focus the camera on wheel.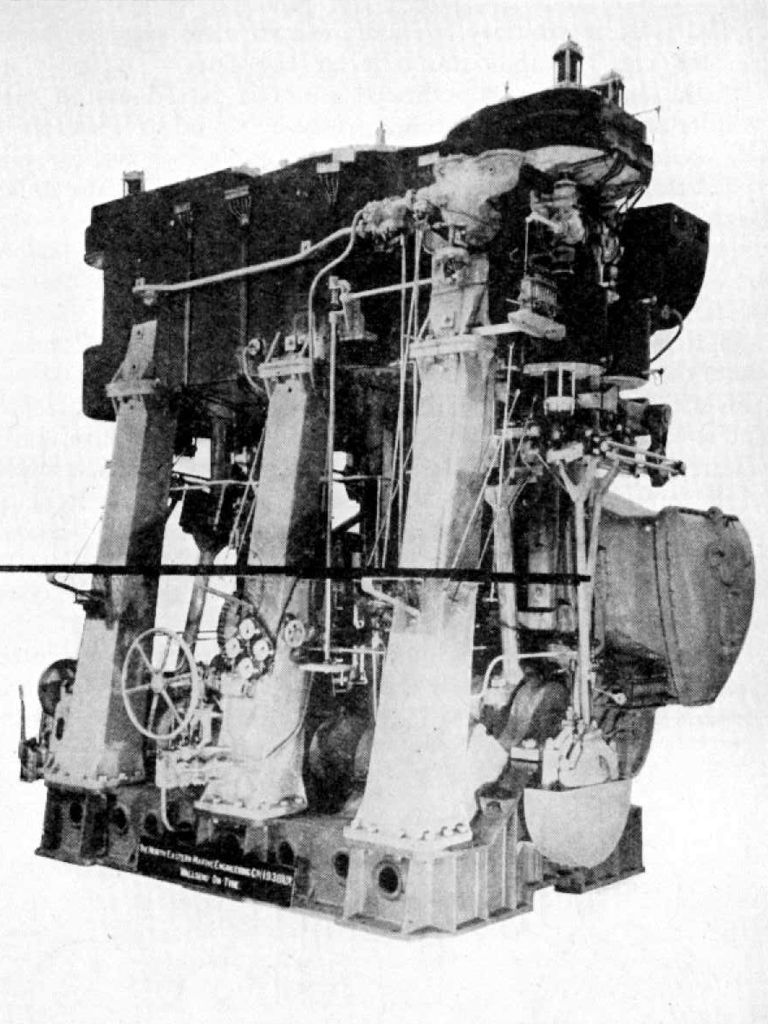
Focus region: select_region(122, 625, 205, 737).
